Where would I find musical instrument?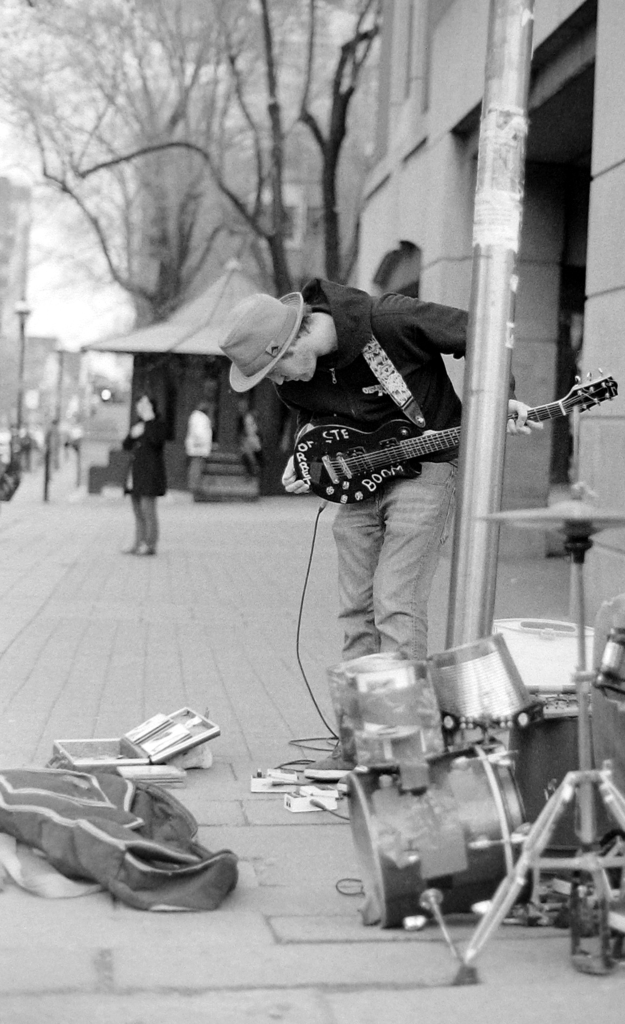
At <box>308,648,451,788</box>.
